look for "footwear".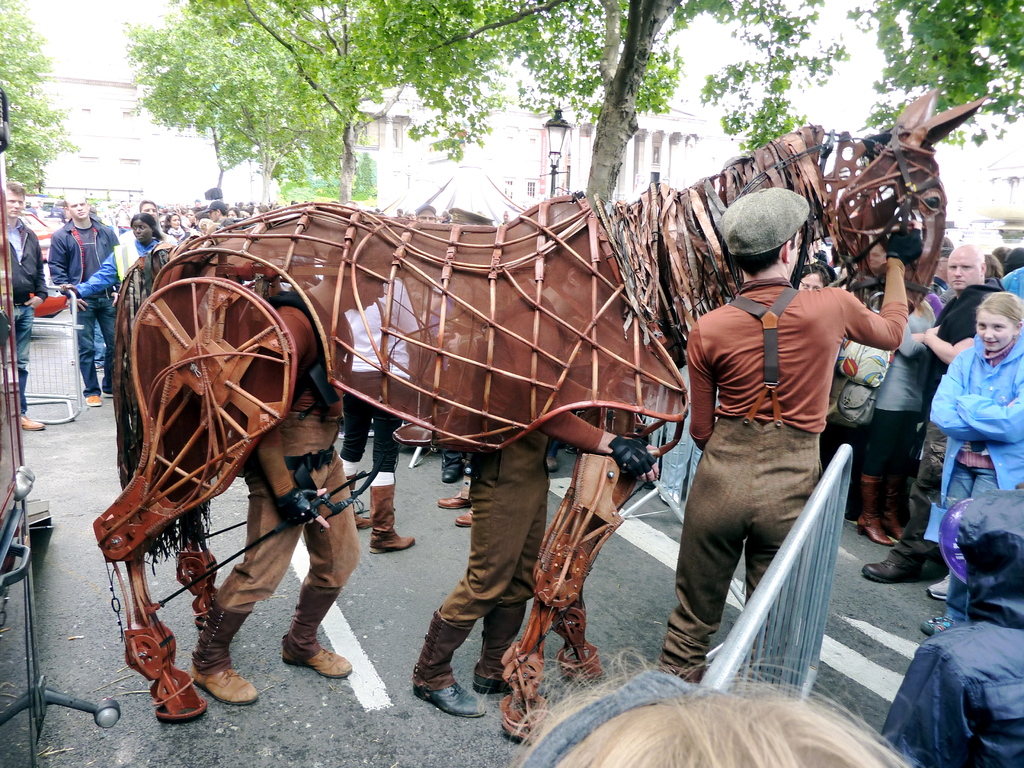
Found: x1=857 y1=468 x2=895 y2=547.
